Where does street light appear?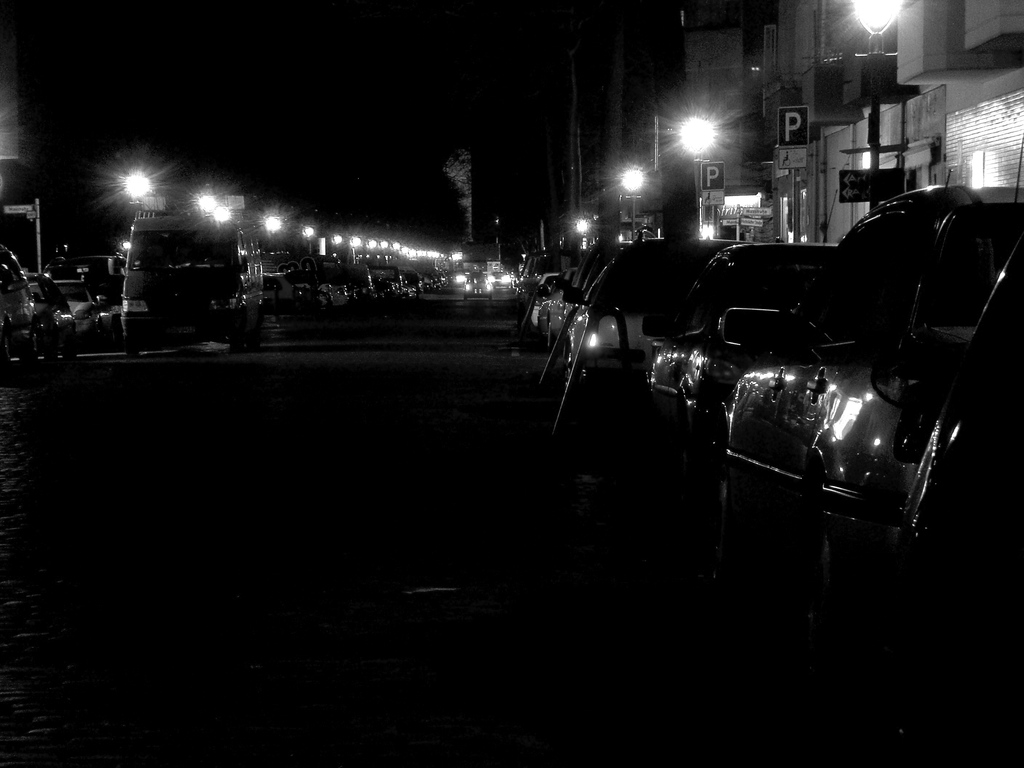
Appears at BBox(300, 222, 309, 247).
